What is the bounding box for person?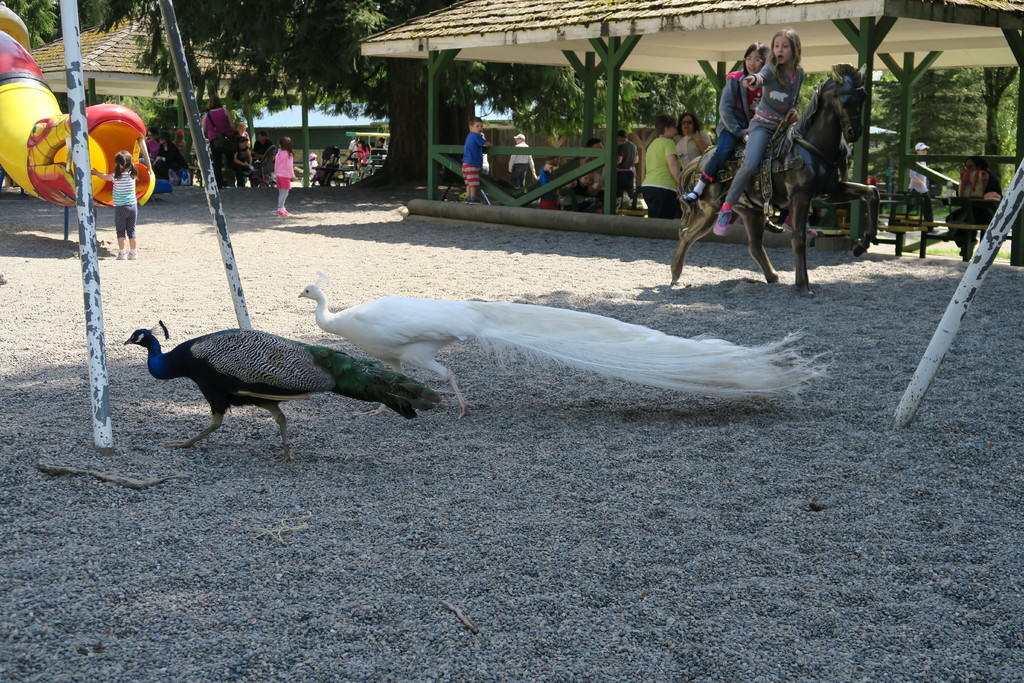
rect(149, 128, 185, 177).
